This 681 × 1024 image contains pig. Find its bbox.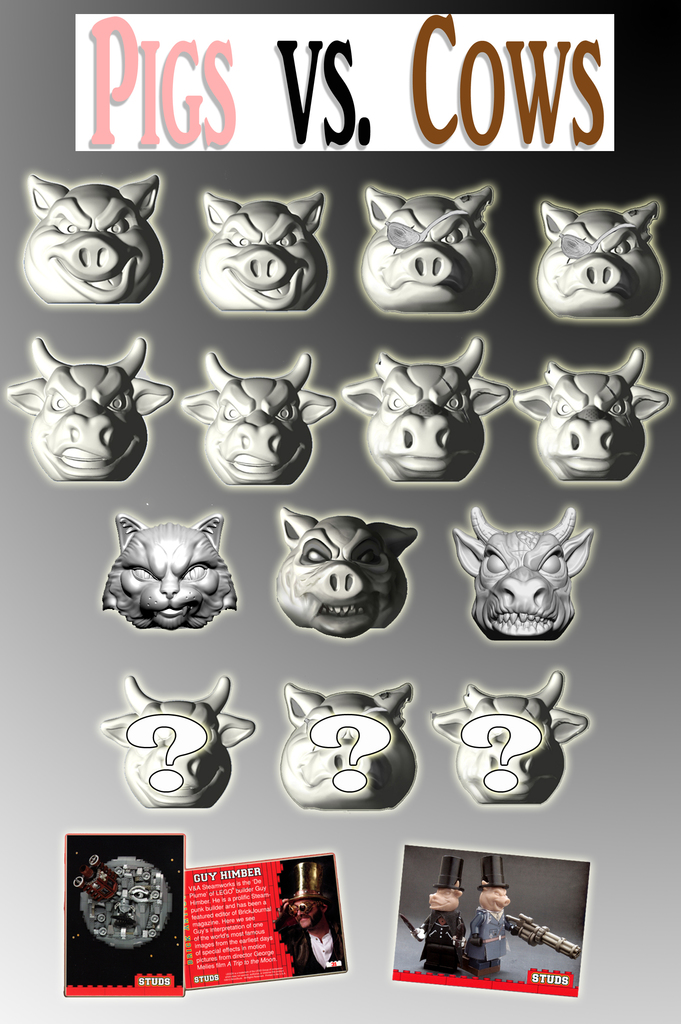
bbox(360, 175, 505, 317).
